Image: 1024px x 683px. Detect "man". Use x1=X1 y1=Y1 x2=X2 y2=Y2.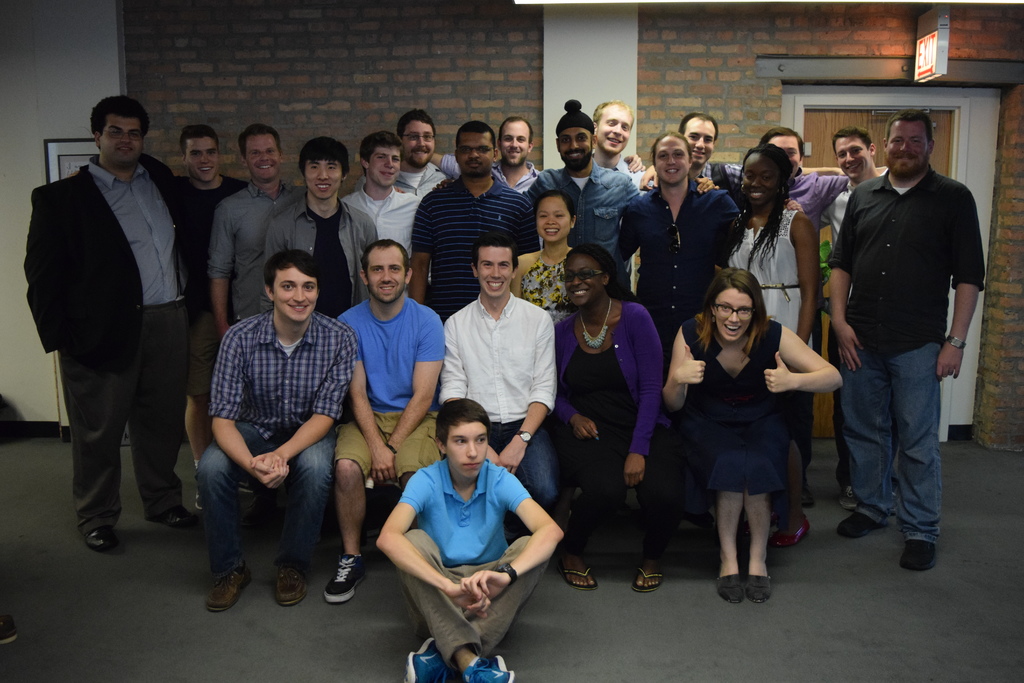
x1=639 y1=111 x2=845 y2=227.
